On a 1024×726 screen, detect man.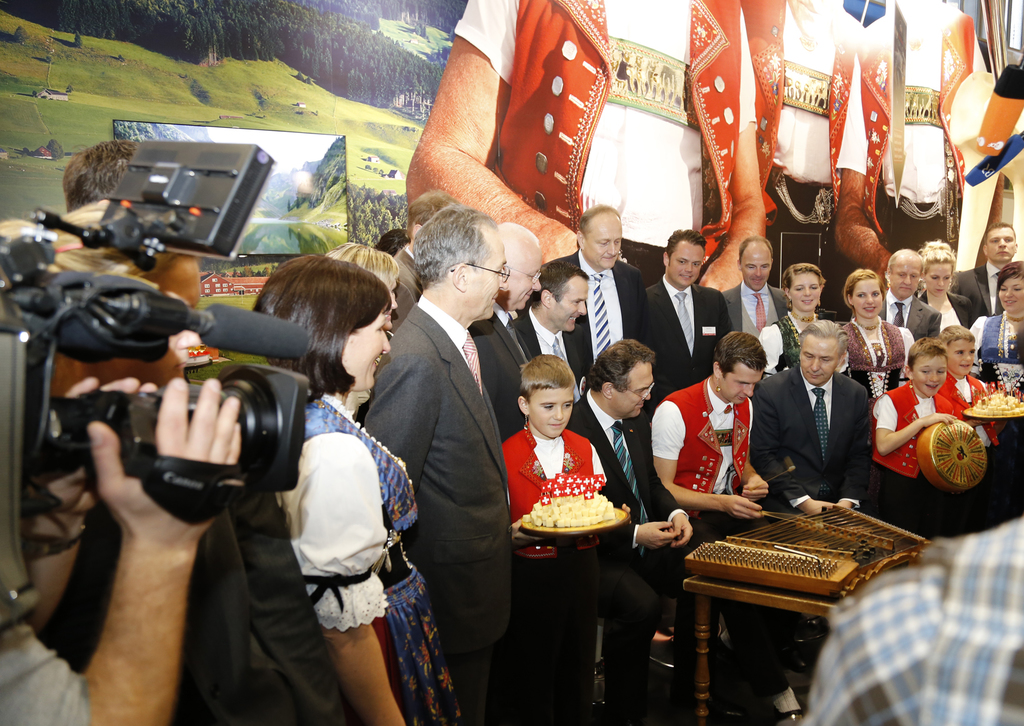
detection(948, 219, 1020, 328).
